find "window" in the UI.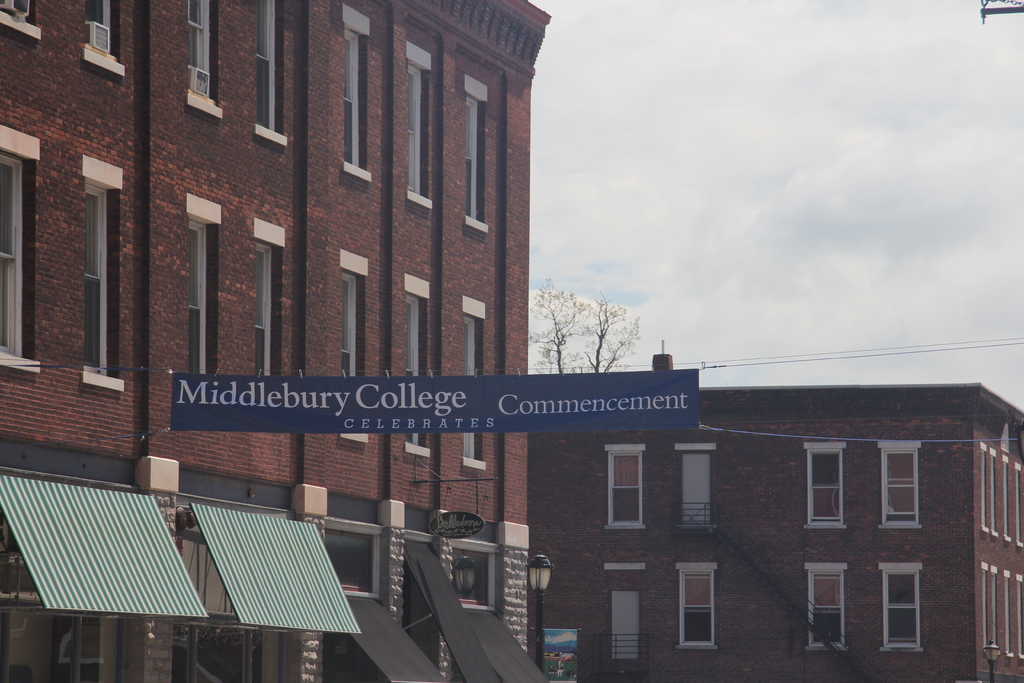
UI element at x1=255 y1=0 x2=287 y2=147.
